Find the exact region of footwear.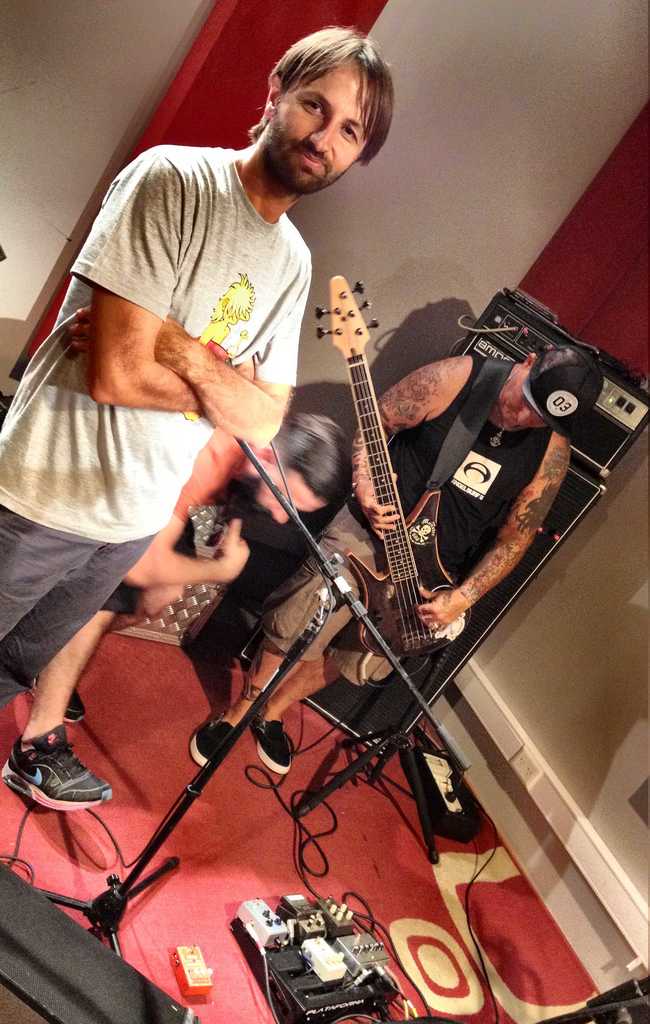
Exact region: [left=0, top=722, right=113, bottom=808].
